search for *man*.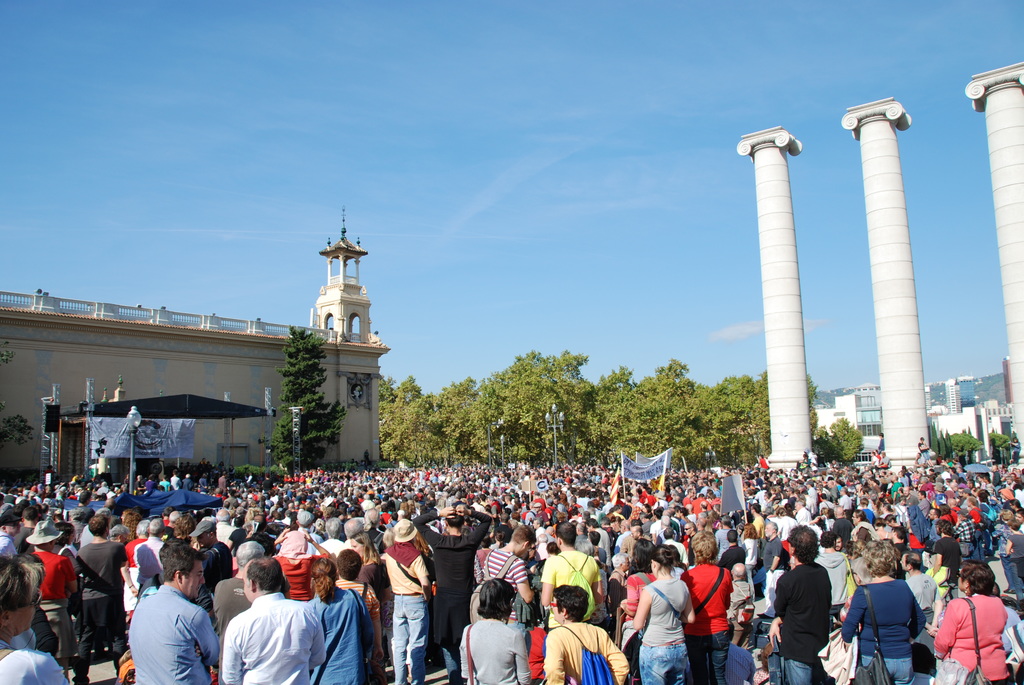
Found at pyautogui.locateOnScreen(757, 455, 767, 471).
